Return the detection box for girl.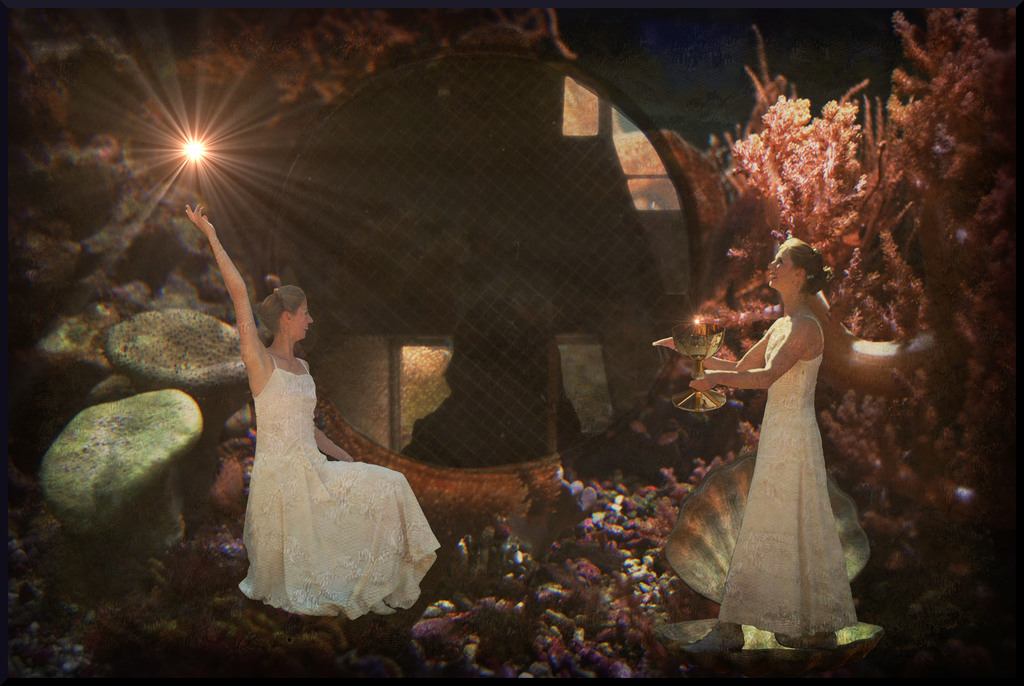
BBox(690, 239, 849, 653).
